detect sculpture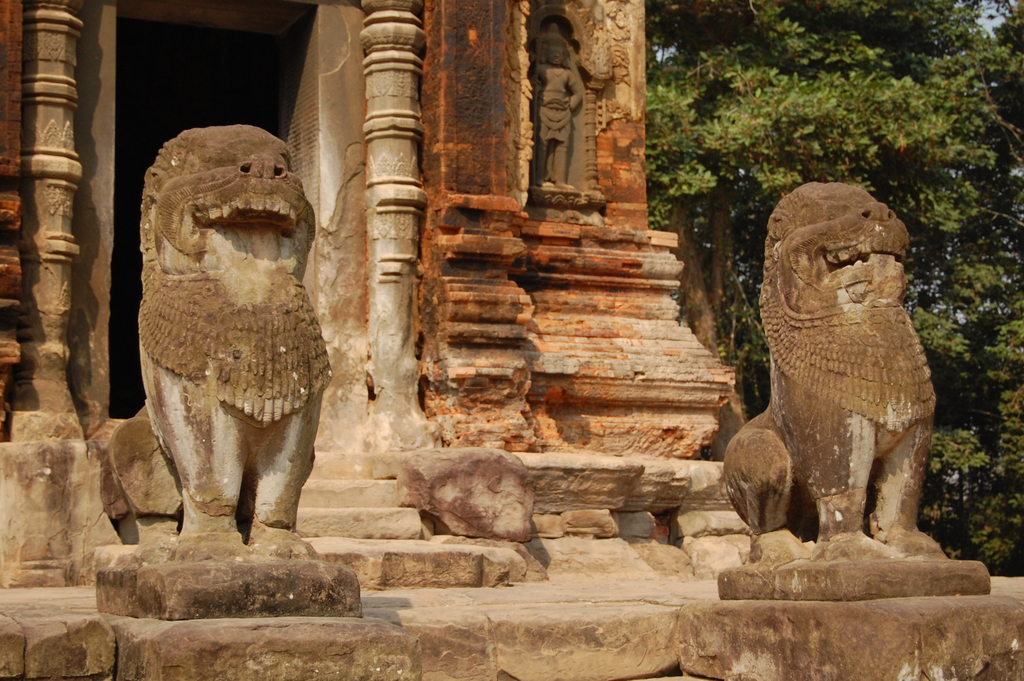
721/180/954/565
